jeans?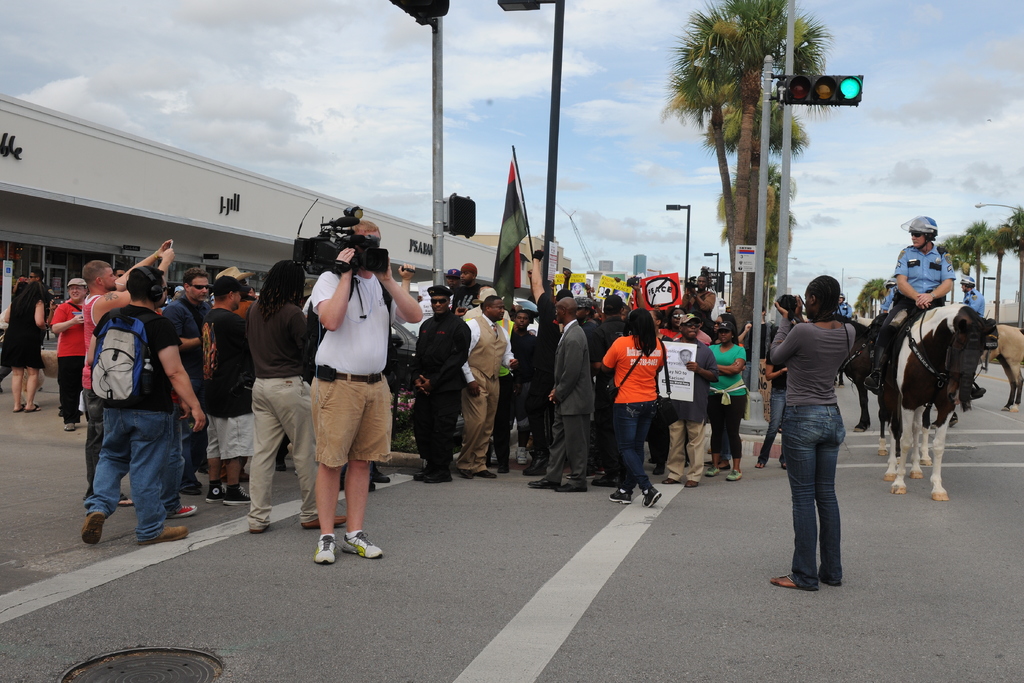
crop(208, 405, 260, 462)
